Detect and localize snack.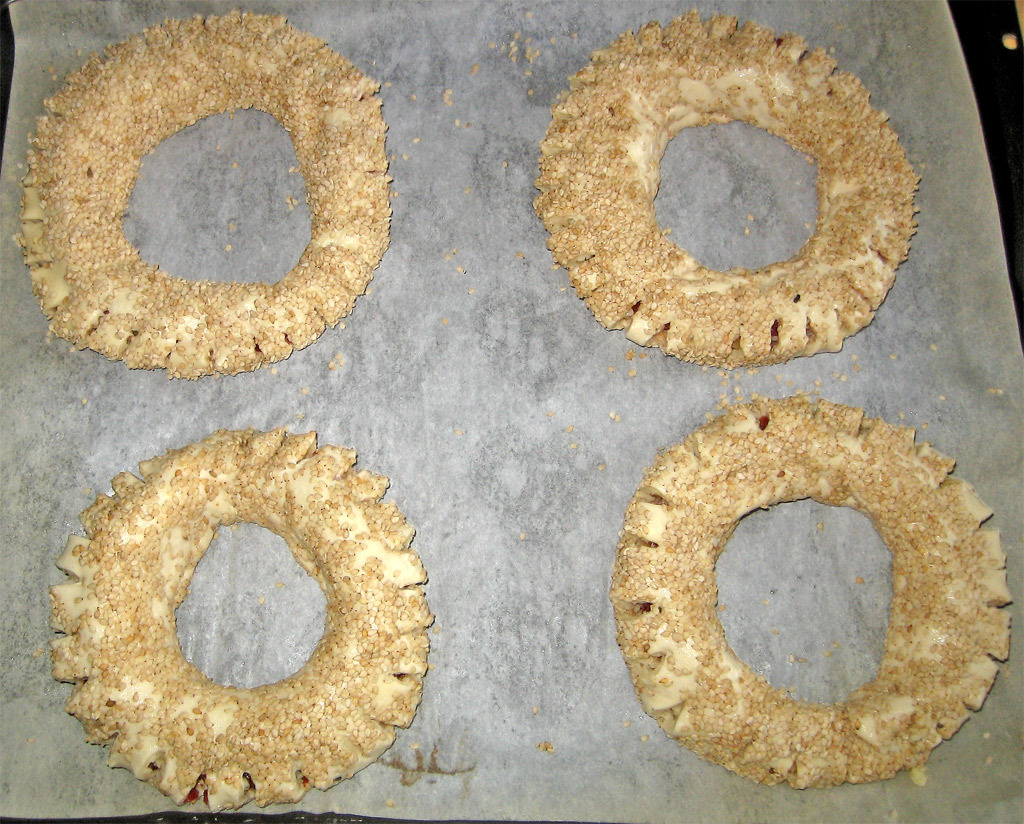
Localized at Rect(10, 4, 397, 382).
